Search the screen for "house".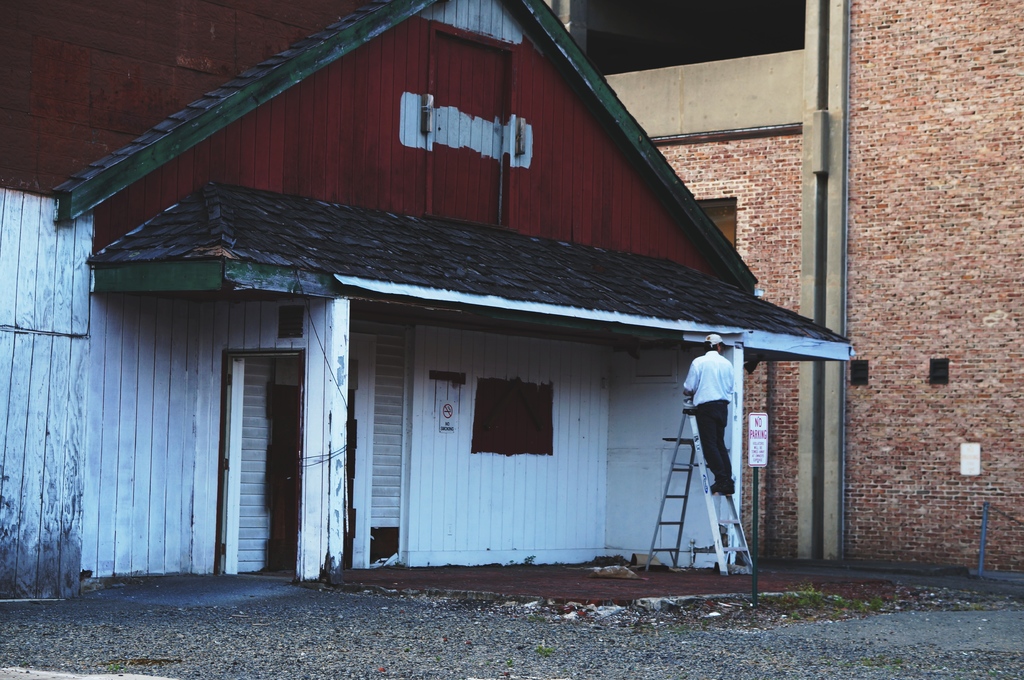
Found at rect(603, 0, 1023, 569).
